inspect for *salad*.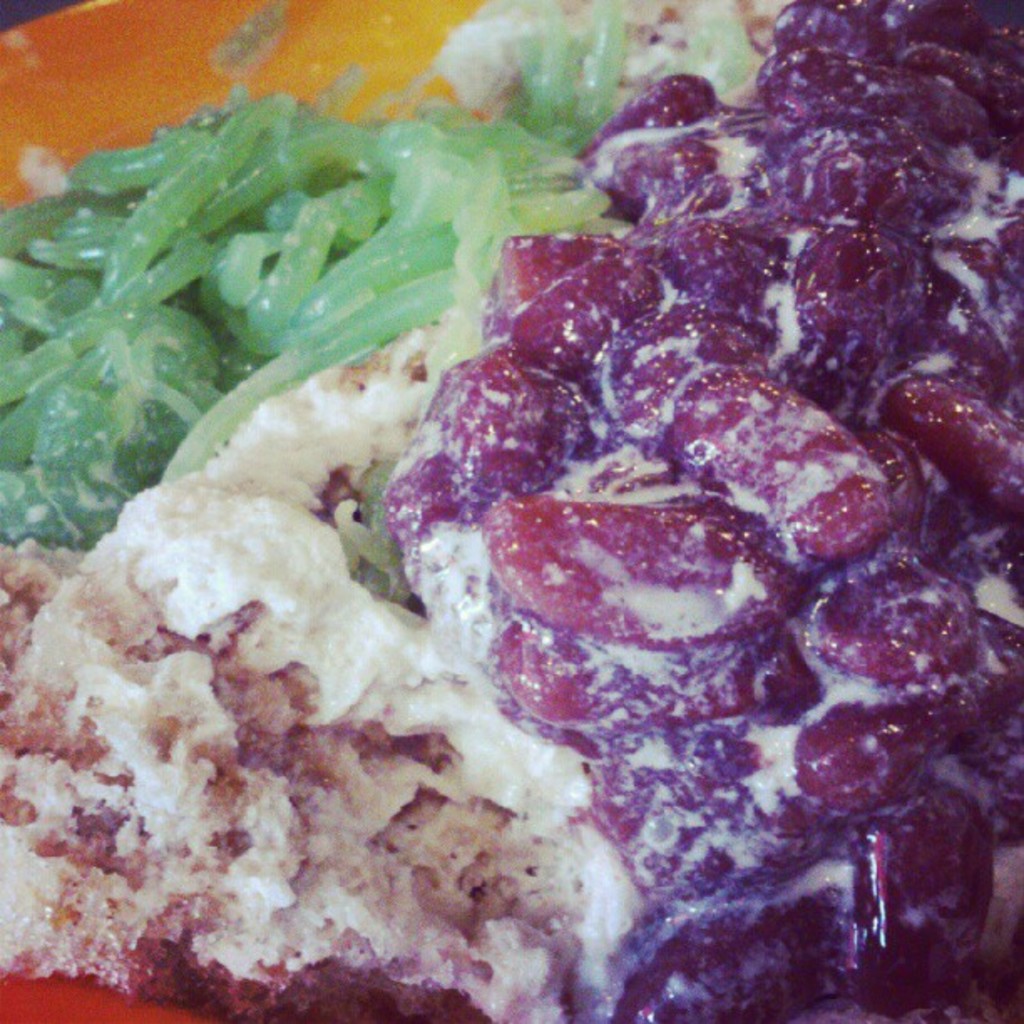
Inspection: [0, 0, 1022, 1022].
